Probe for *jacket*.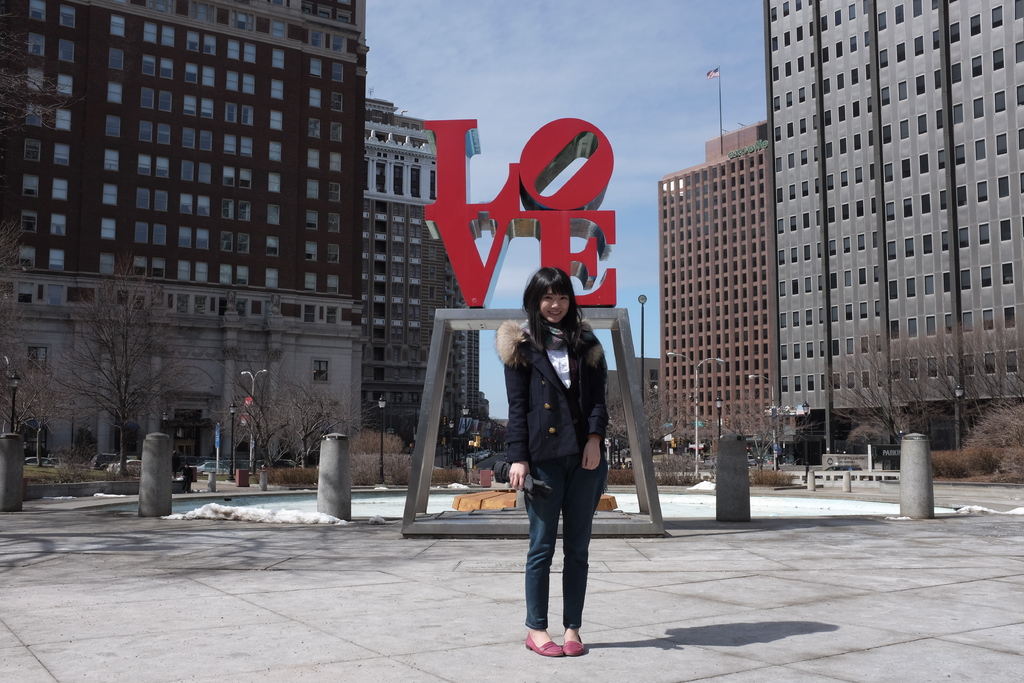
Probe result: x1=490, y1=295, x2=621, y2=471.
